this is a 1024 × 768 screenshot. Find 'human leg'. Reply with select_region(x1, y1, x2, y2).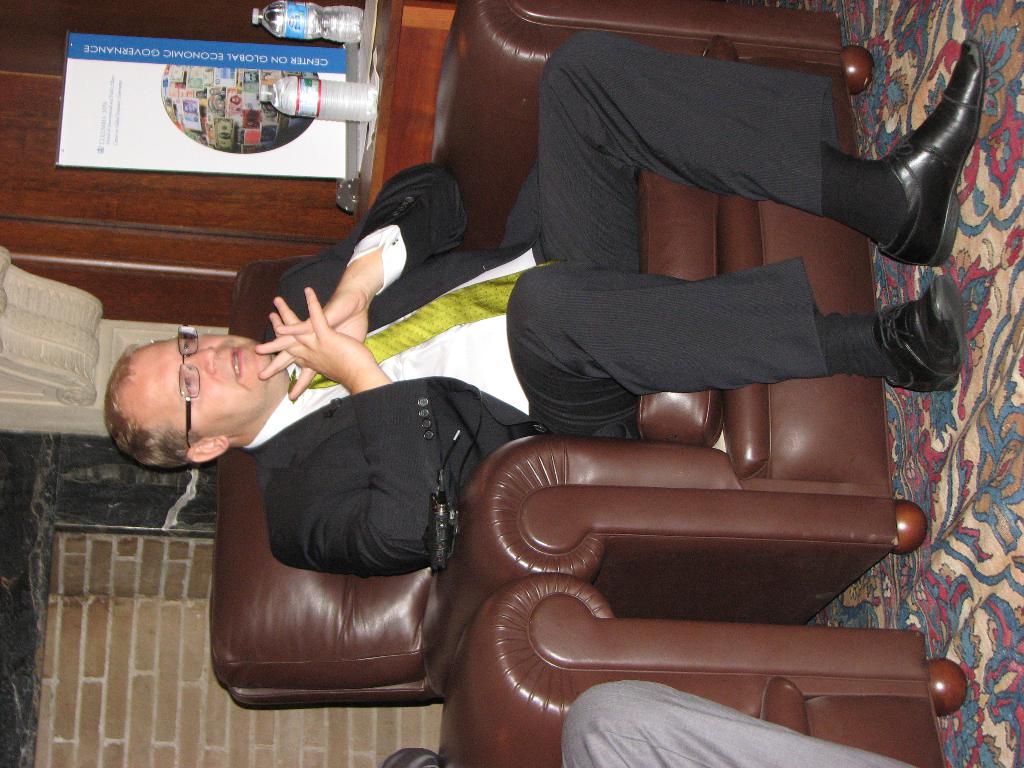
select_region(562, 685, 920, 767).
